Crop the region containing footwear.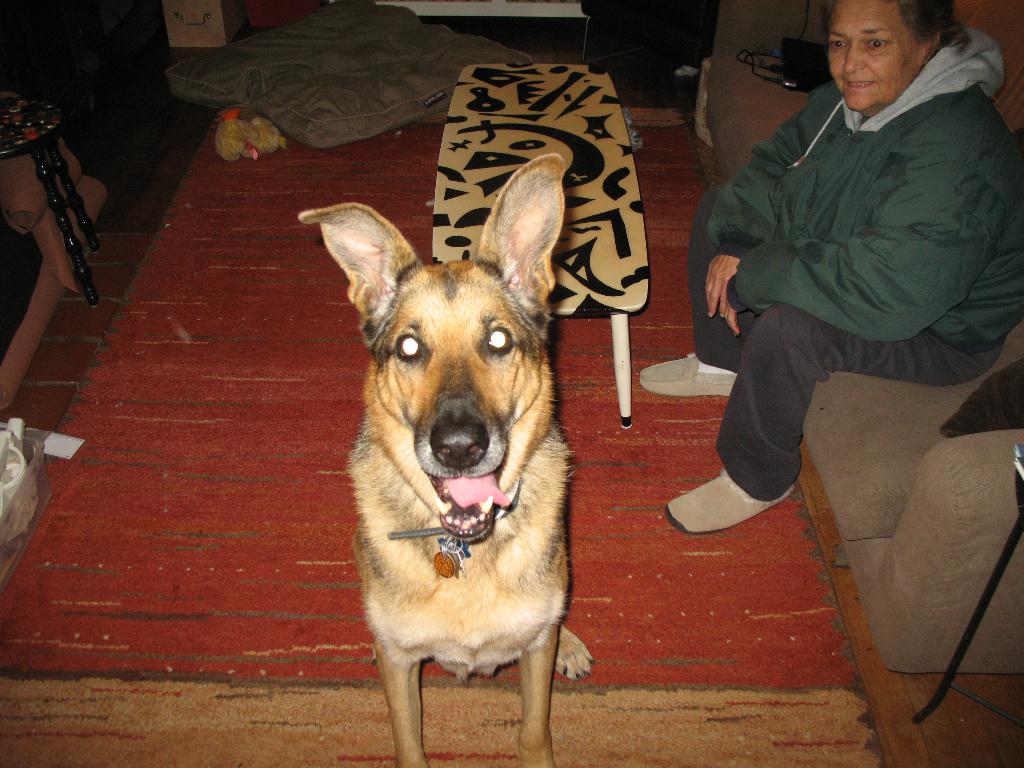
Crop region: bbox(642, 354, 737, 397).
